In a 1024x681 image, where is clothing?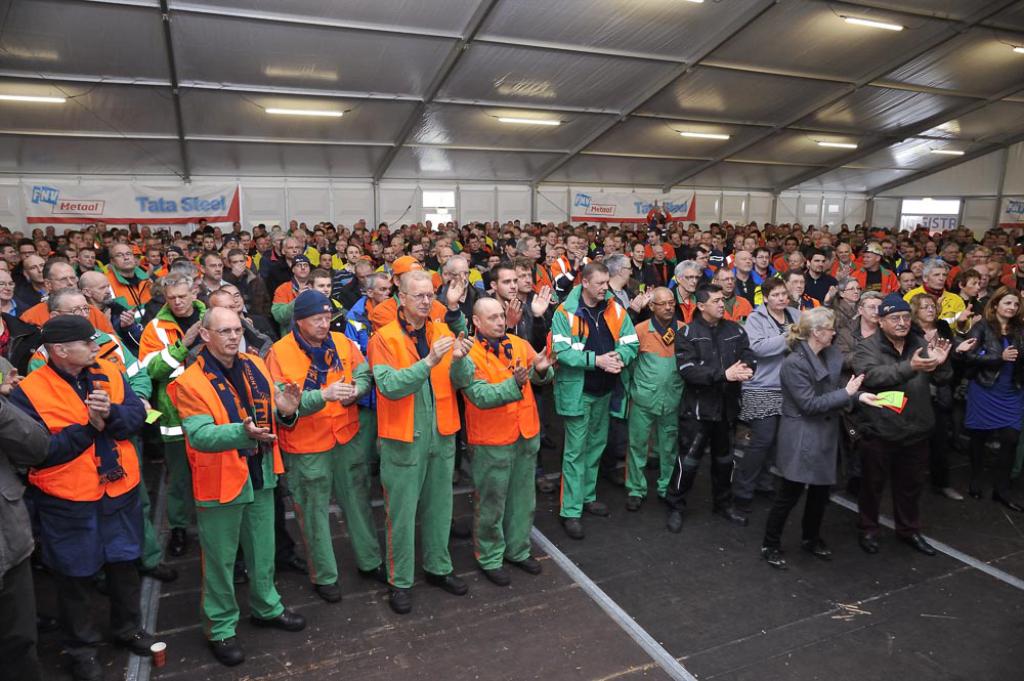
rect(823, 323, 881, 473).
